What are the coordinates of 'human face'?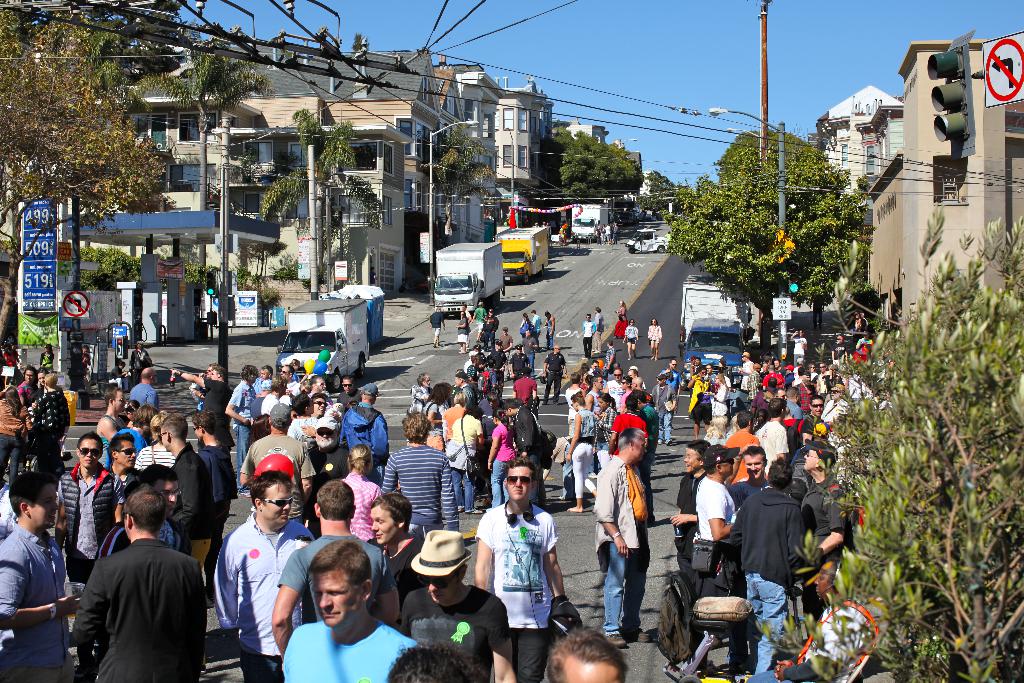
[571,400,579,411].
